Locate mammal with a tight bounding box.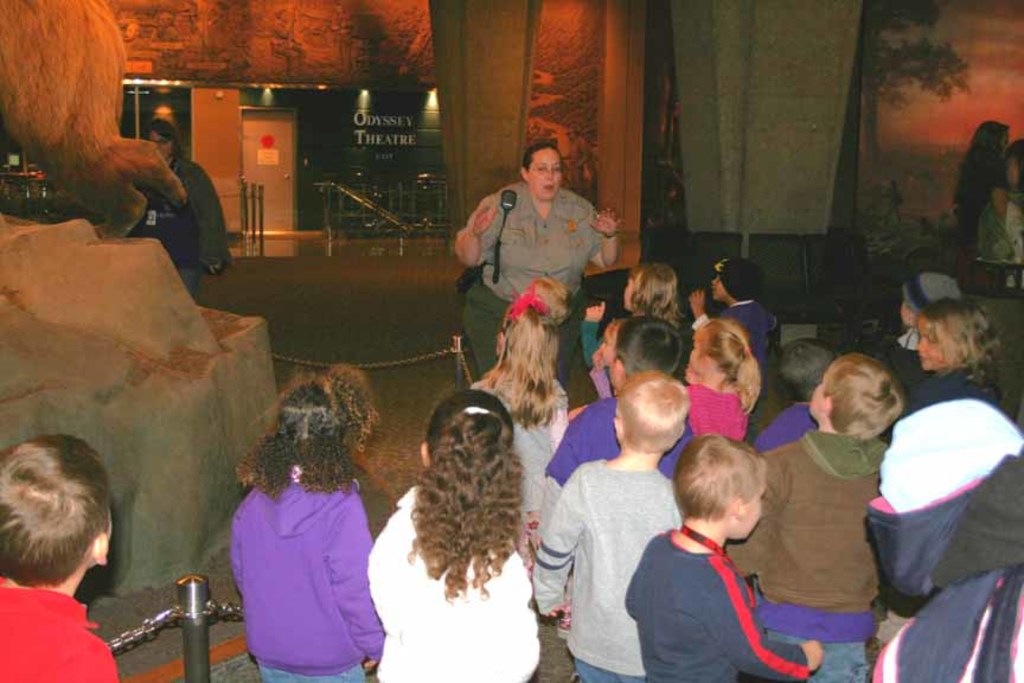
l=696, t=256, r=781, b=360.
